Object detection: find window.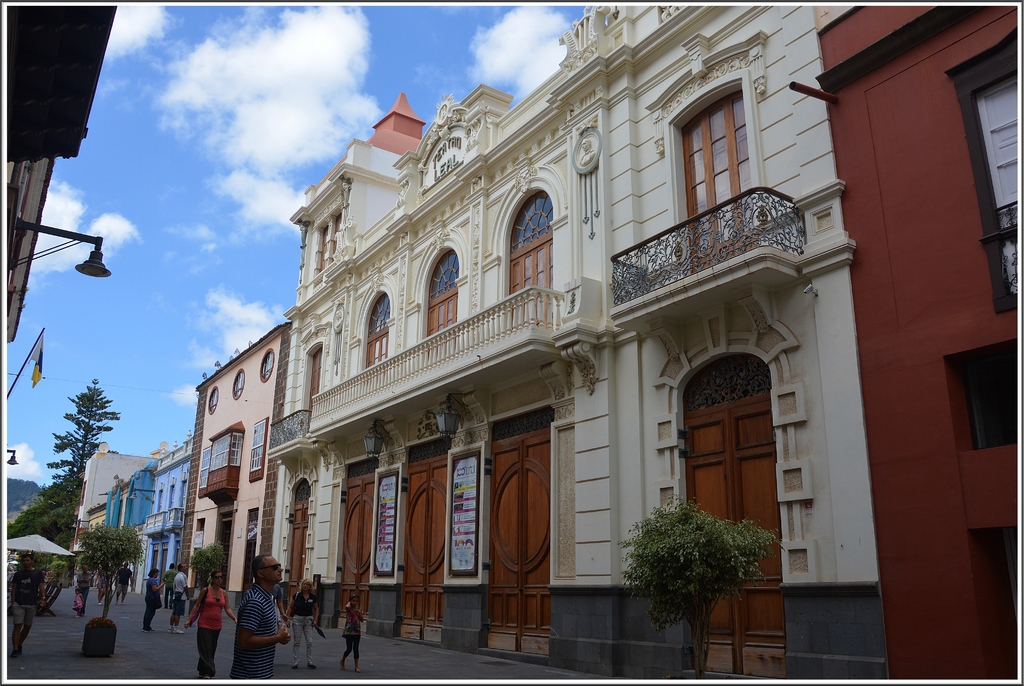
box(152, 490, 162, 518).
